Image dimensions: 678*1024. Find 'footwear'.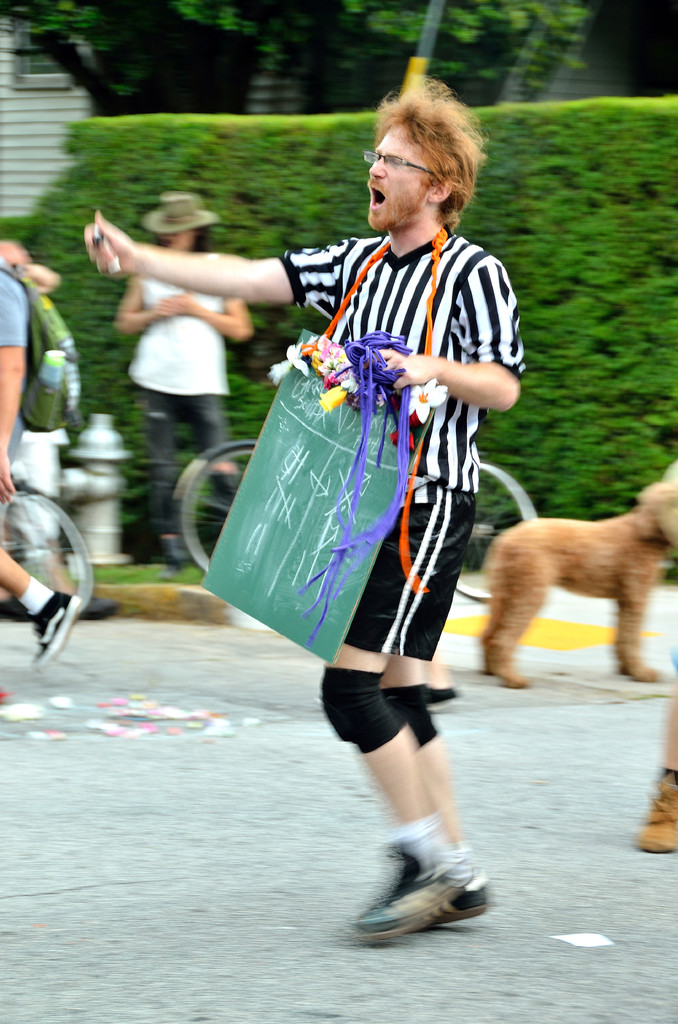
[364, 833, 485, 928].
